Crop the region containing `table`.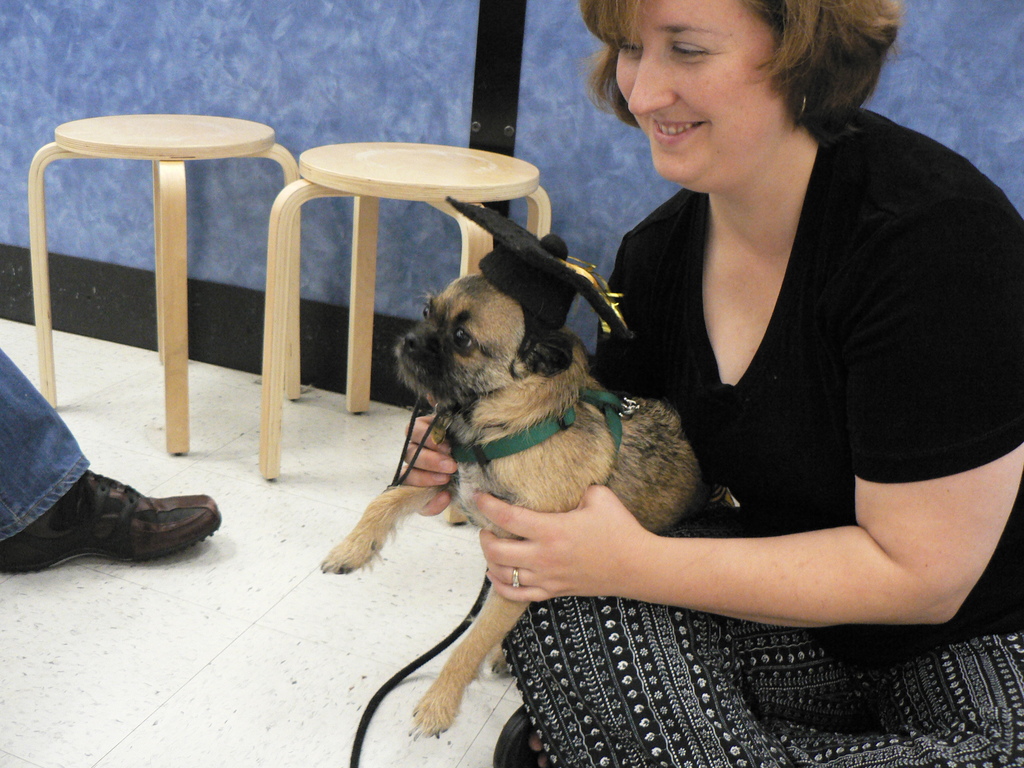
Crop region: 20,77,310,480.
